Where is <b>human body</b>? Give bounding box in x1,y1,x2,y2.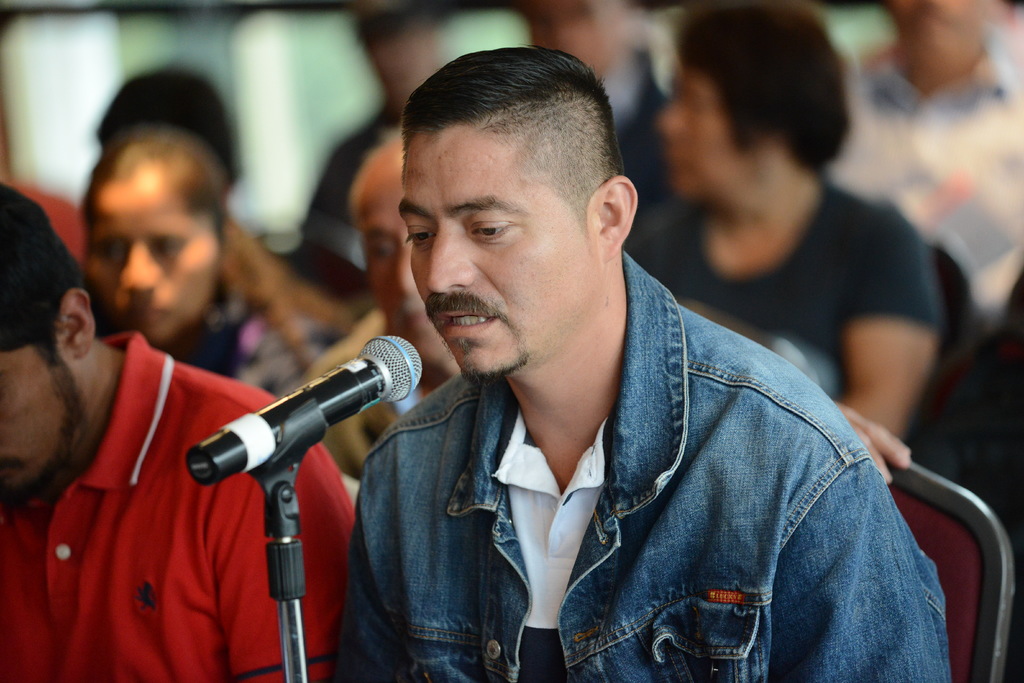
161,284,333,399.
